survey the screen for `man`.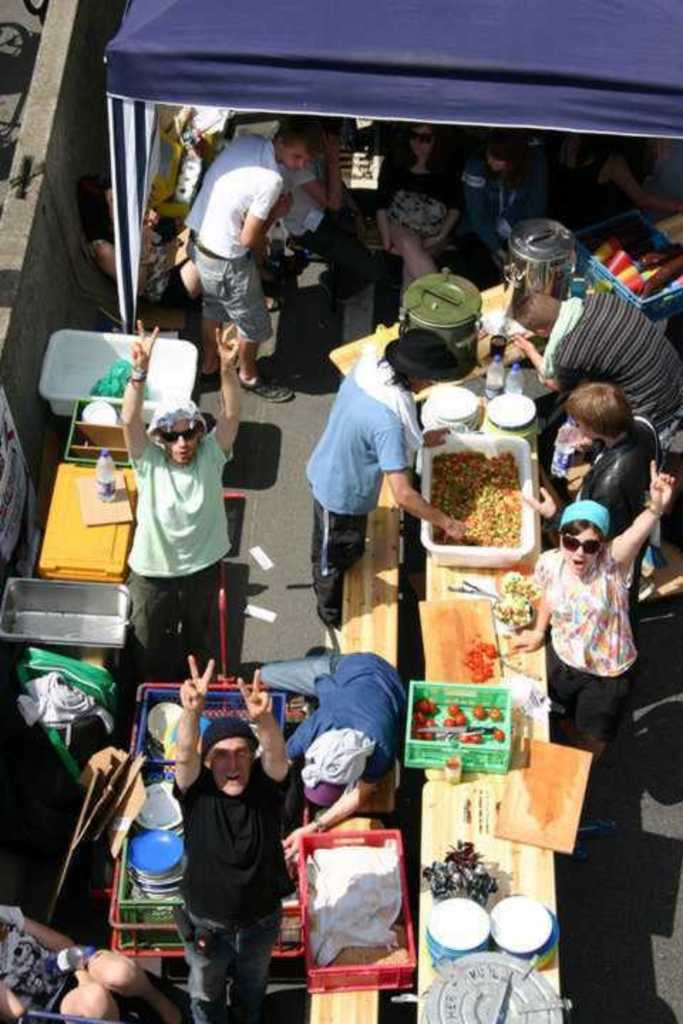
Survey found: 498/279/682/553.
